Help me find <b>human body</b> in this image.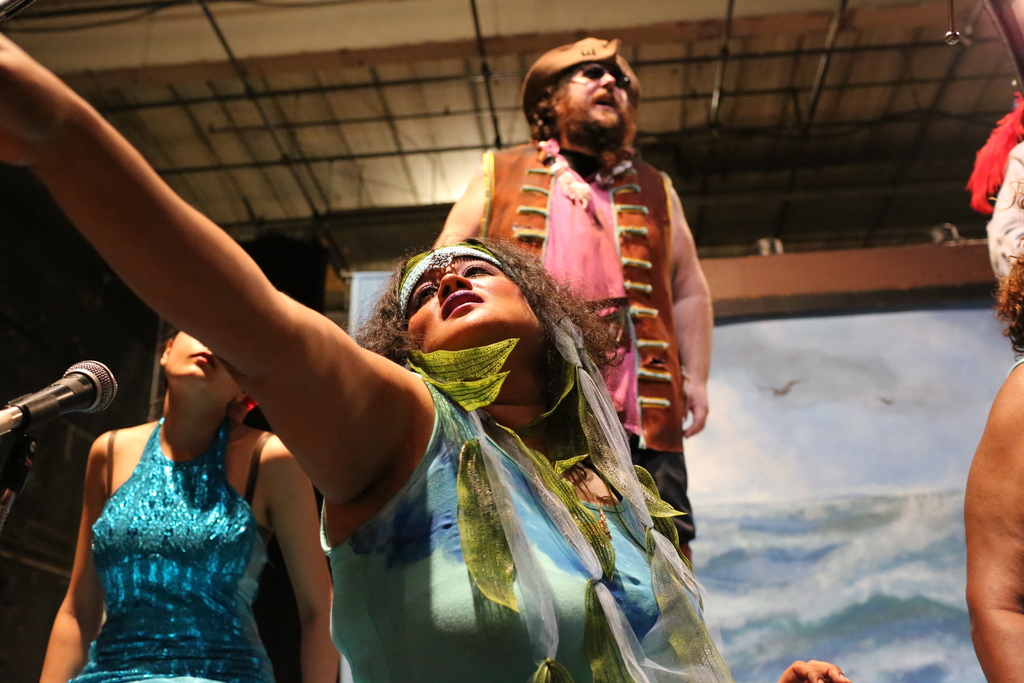
Found it: {"left": 428, "top": 139, "right": 710, "bottom": 558}.
